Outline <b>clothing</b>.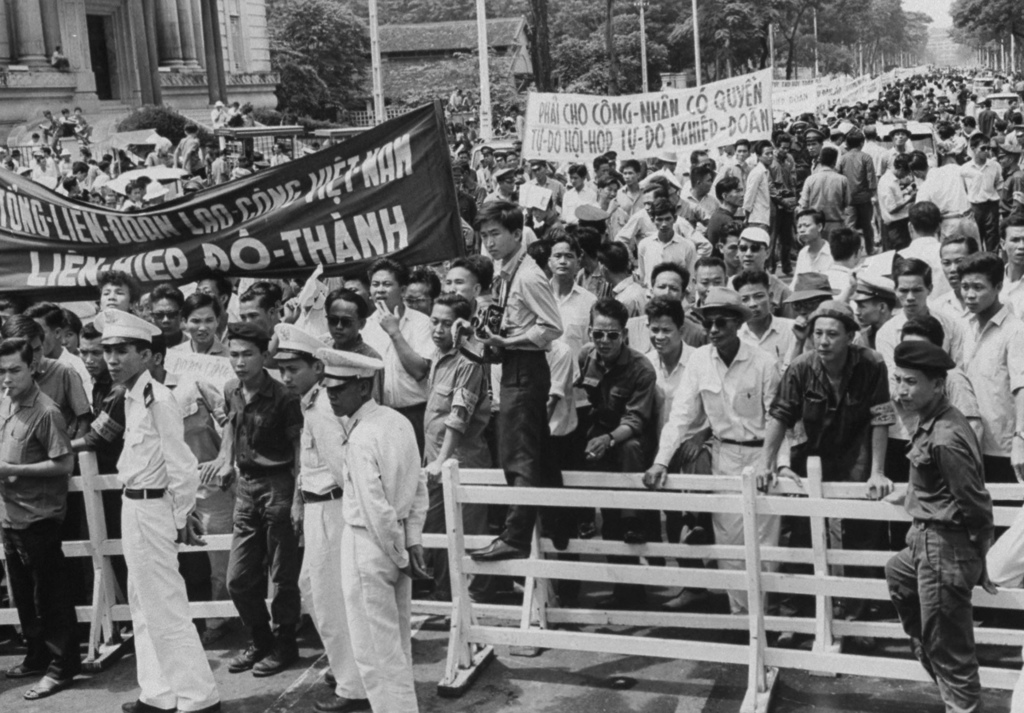
Outline: bbox=[872, 313, 966, 423].
